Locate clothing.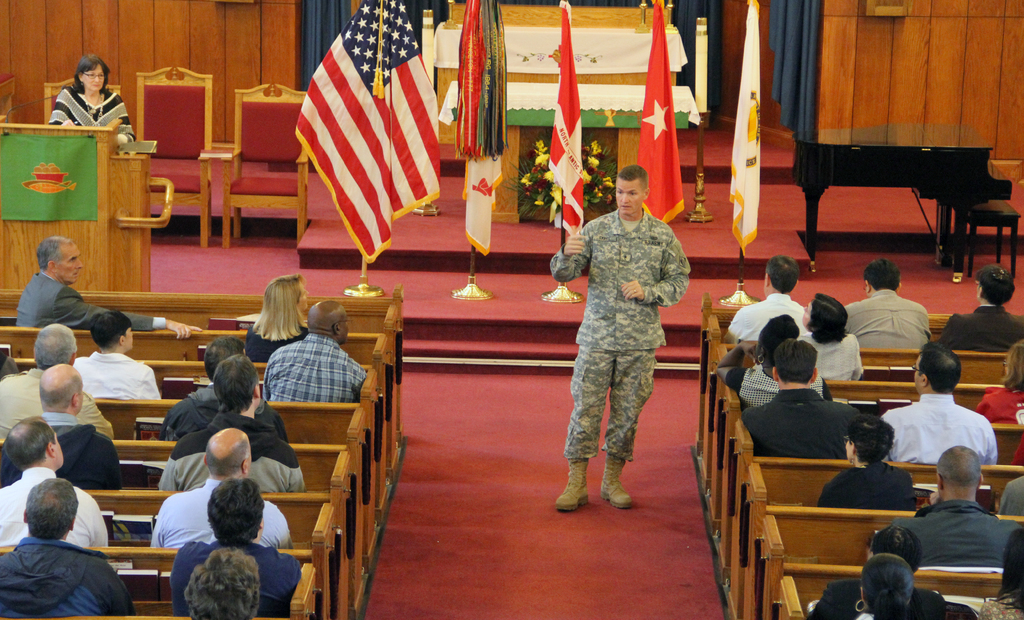
Bounding box: pyautogui.locateOnScreen(0, 409, 131, 496).
